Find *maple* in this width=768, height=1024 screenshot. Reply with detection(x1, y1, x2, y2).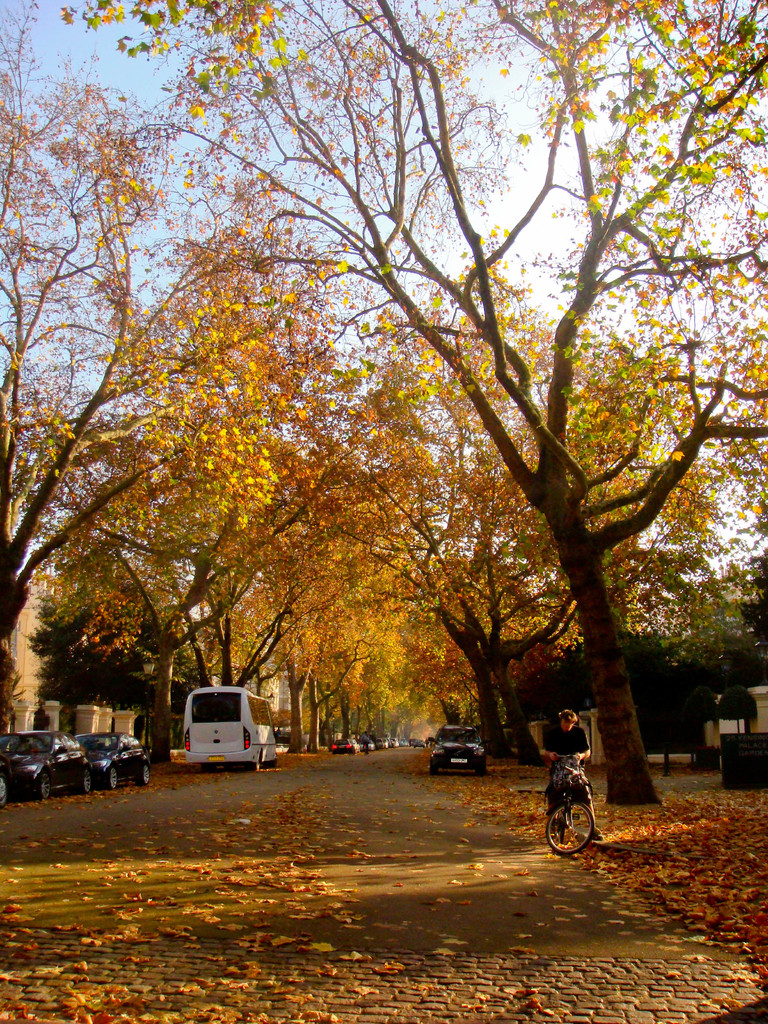
detection(138, 323, 360, 729).
